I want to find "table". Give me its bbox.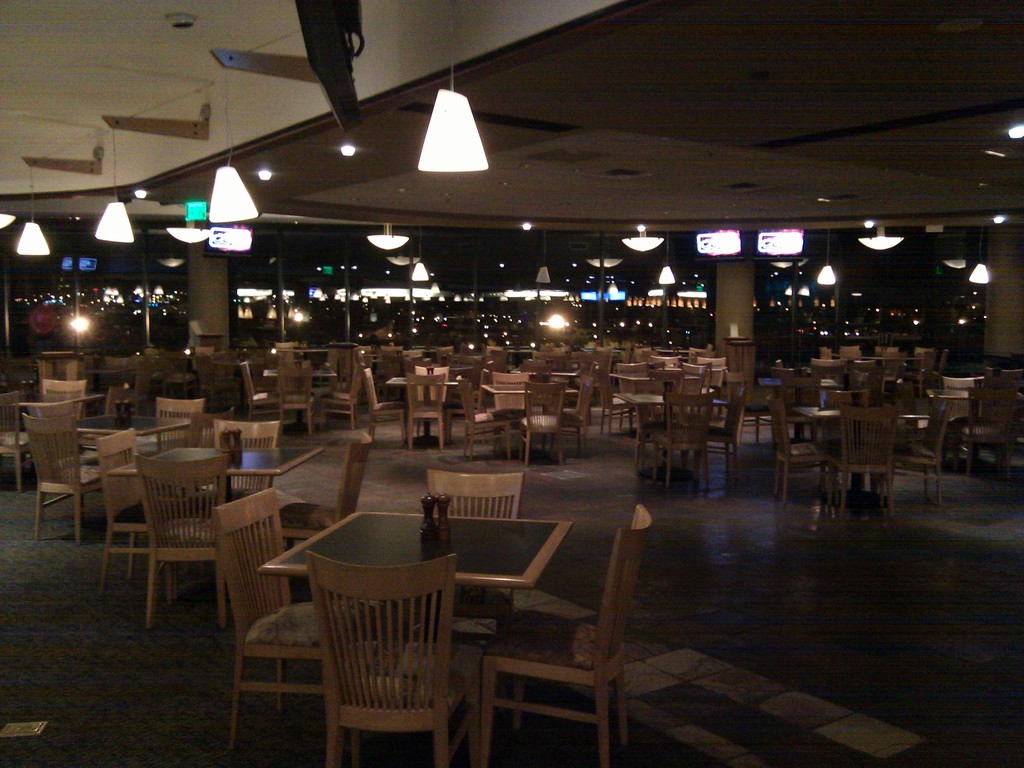
crop(625, 375, 728, 476).
